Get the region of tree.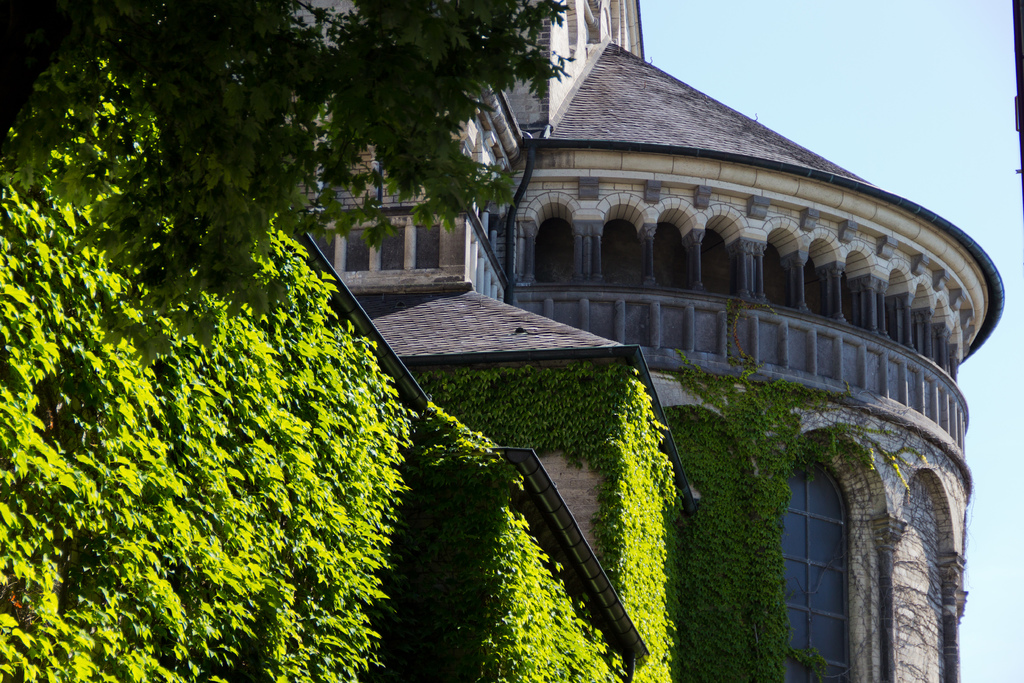
{"x1": 0, "y1": 0, "x2": 580, "y2": 366}.
